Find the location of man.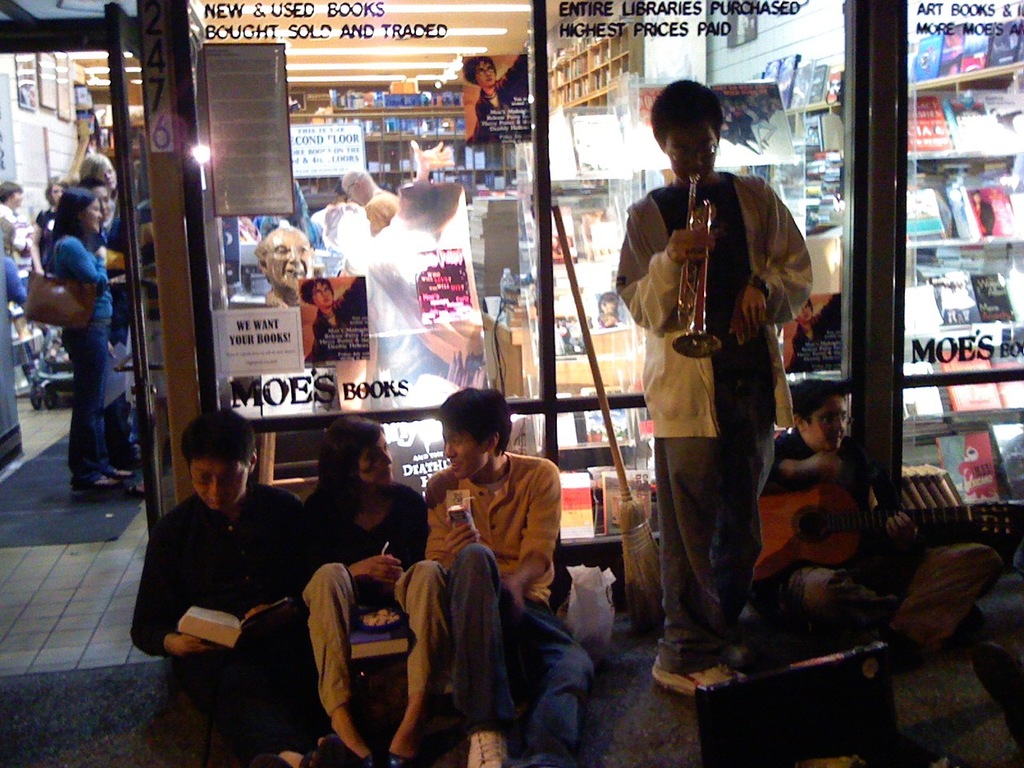
Location: {"x1": 605, "y1": 68, "x2": 816, "y2": 711}.
